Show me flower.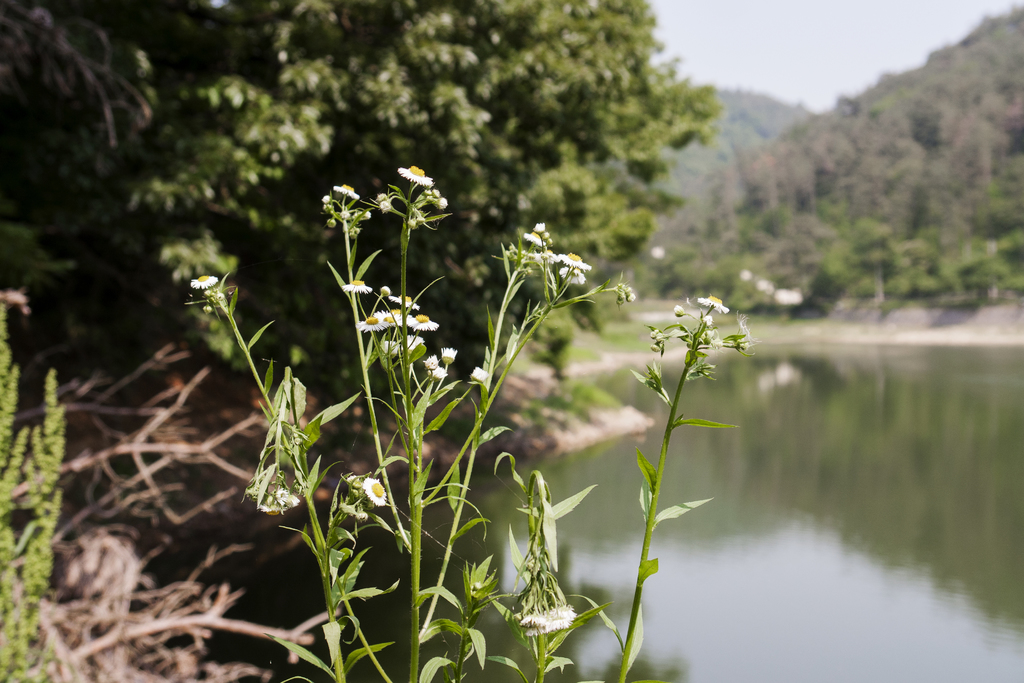
flower is here: box(520, 604, 582, 632).
